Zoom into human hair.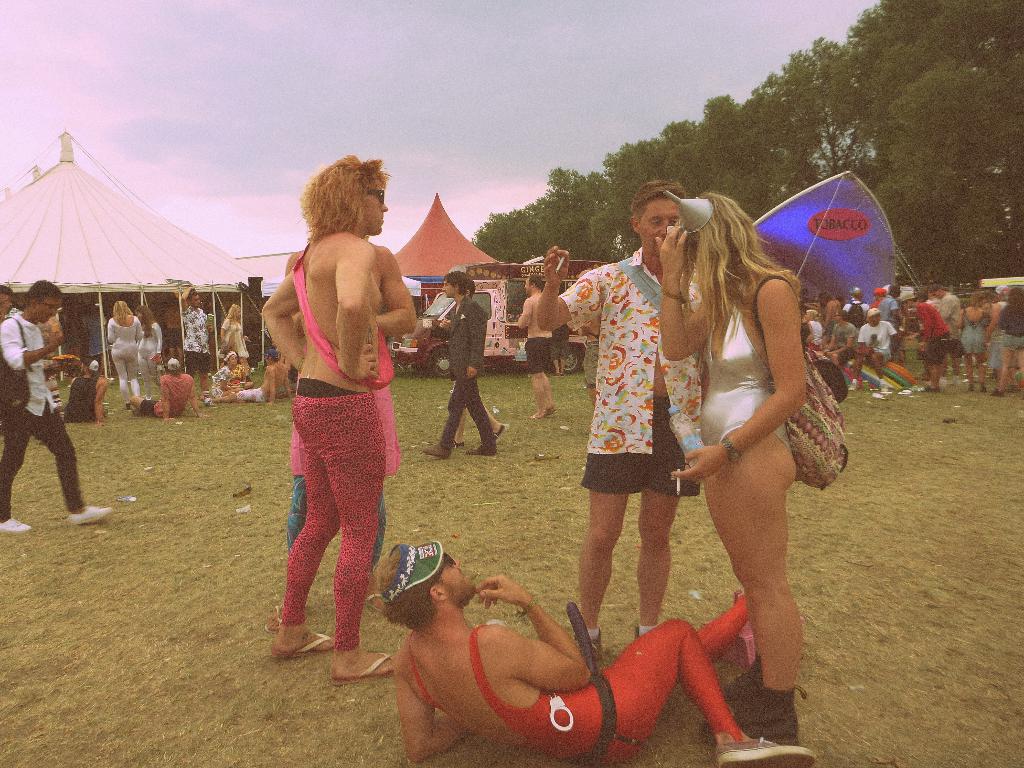
Zoom target: [836, 310, 849, 325].
